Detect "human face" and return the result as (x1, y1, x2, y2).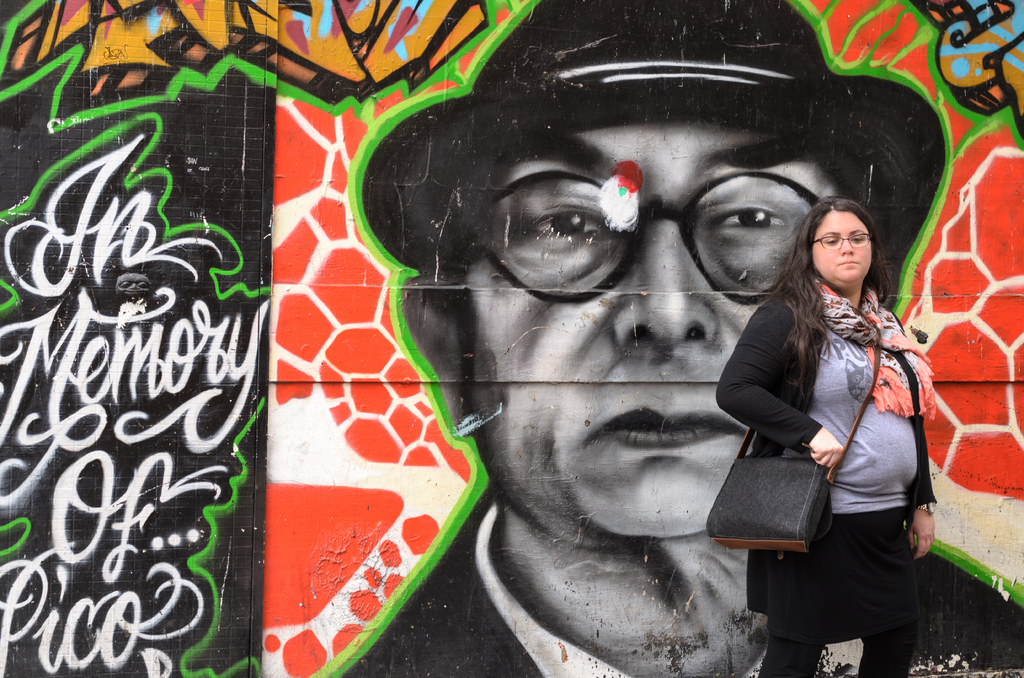
(814, 211, 869, 280).
